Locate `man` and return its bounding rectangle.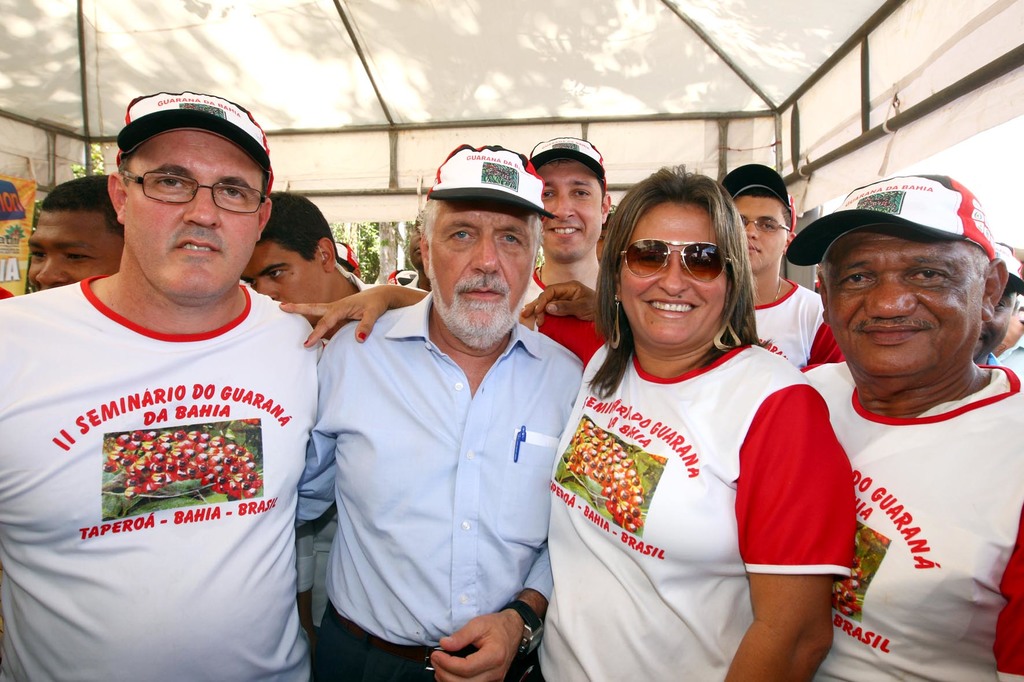
select_region(239, 186, 386, 630).
